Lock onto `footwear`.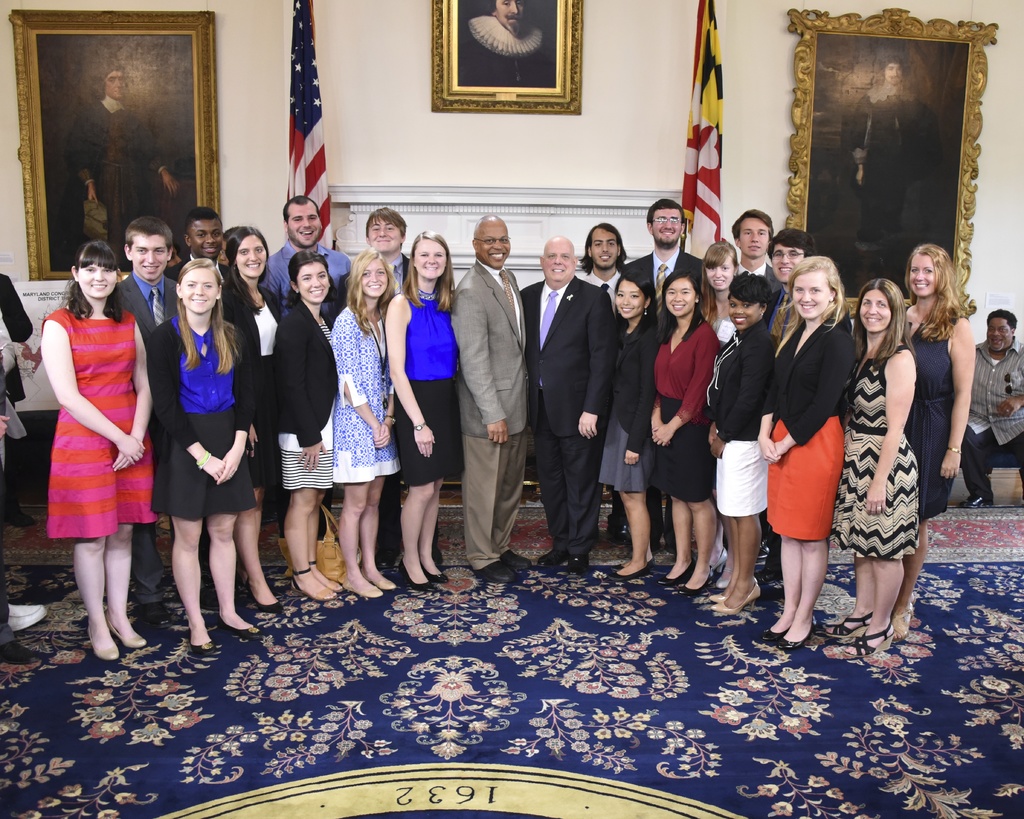
Locked: 502/549/532/569.
